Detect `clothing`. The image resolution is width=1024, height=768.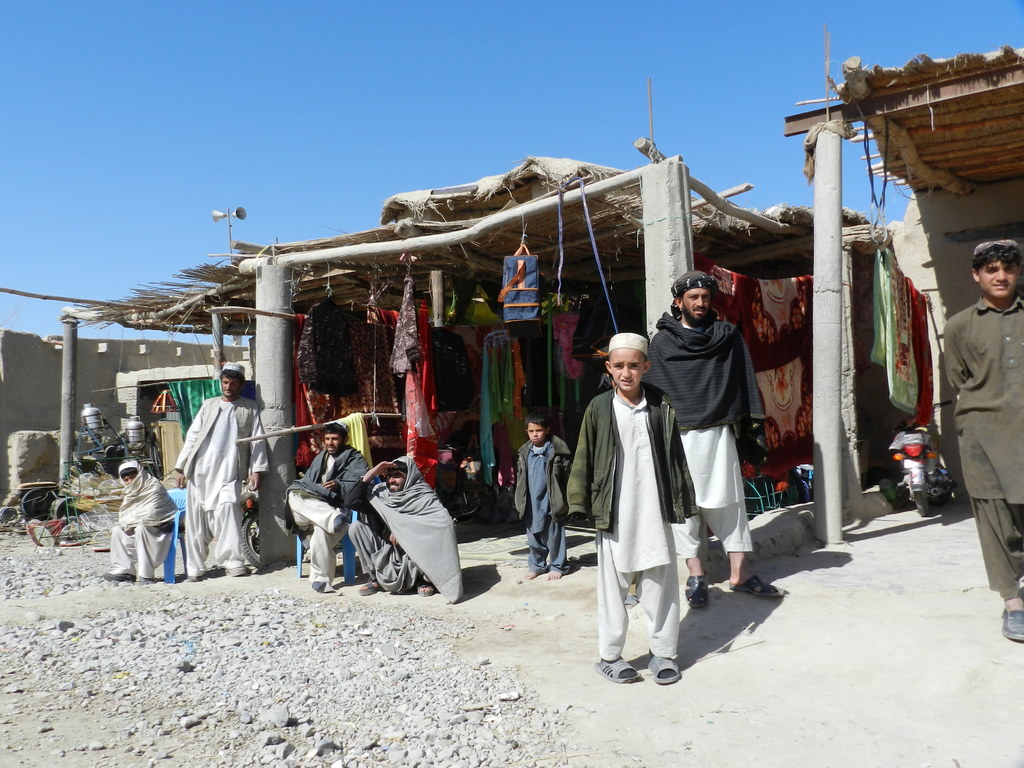
box=[175, 388, 269, 575].
